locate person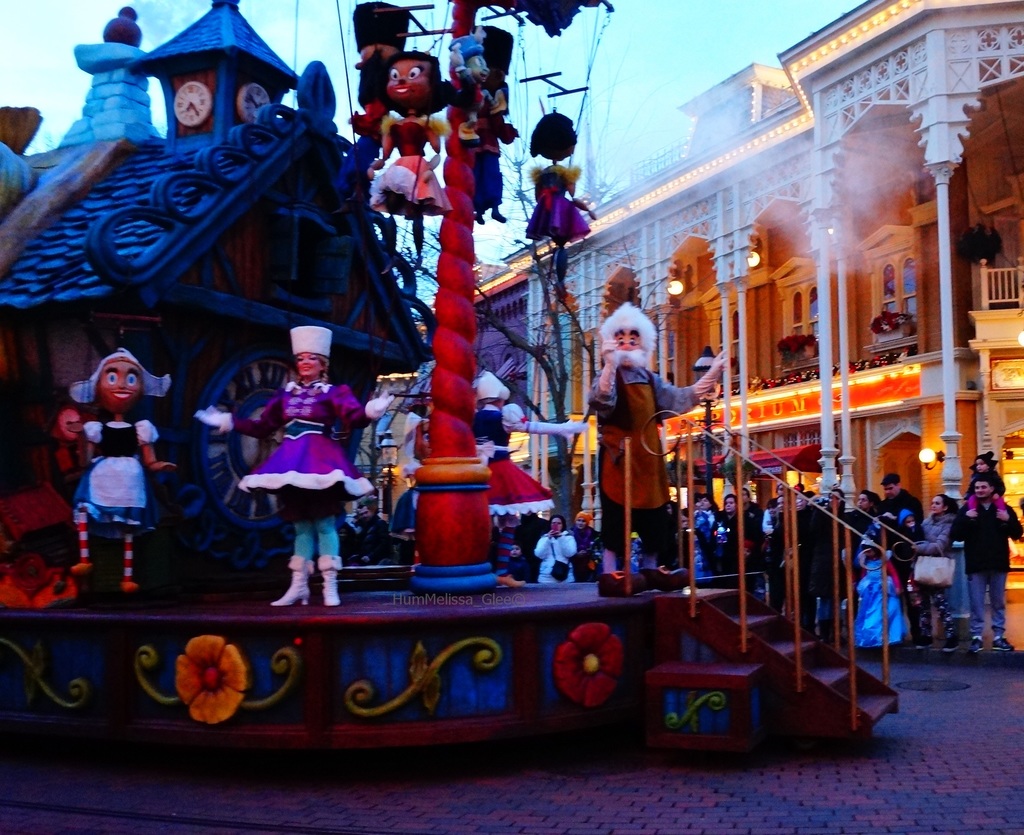
703, 489, 760, 586
